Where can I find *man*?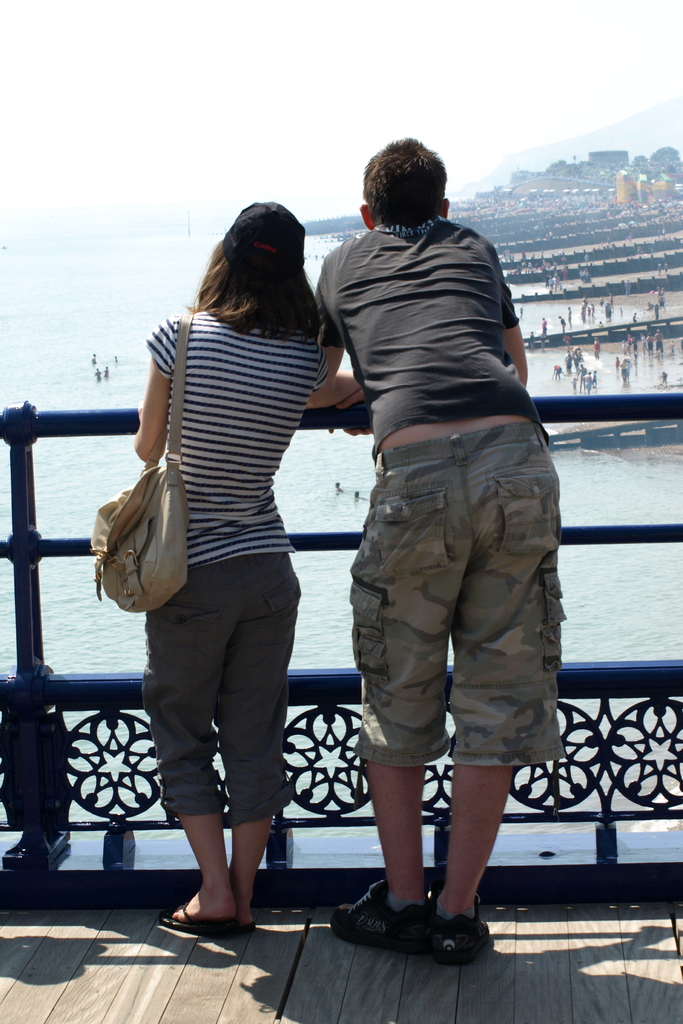
You can find it at {"left": 583, "top": 371, "right": 591, "bottom": 393}.
